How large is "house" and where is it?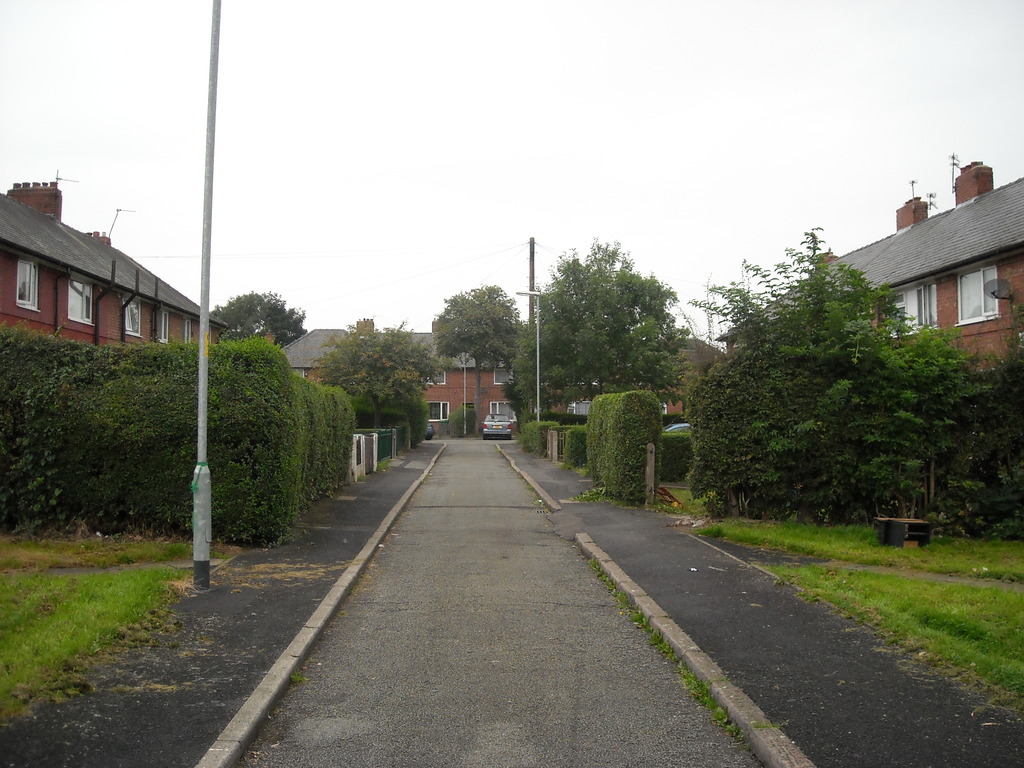
Bounding box: <box>792,156,1023,365</box>.
